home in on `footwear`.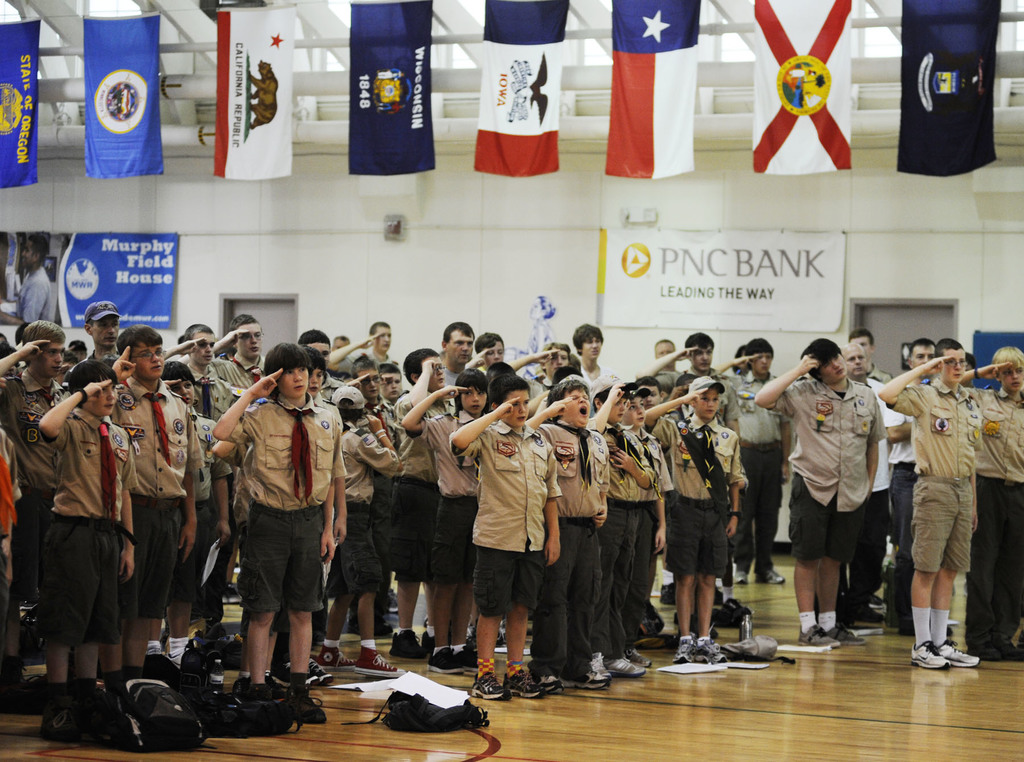
Homed in at pyautogui.locateOnScreen(267, 673, 285, 699).
